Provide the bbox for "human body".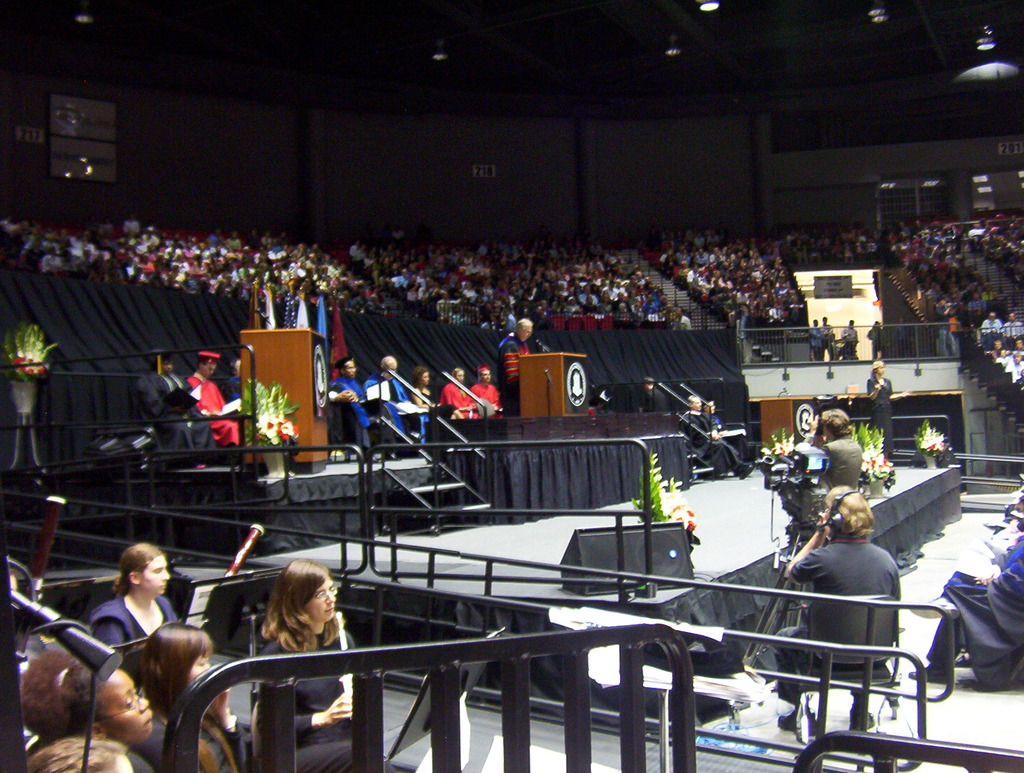
(916,542,1023,688).
